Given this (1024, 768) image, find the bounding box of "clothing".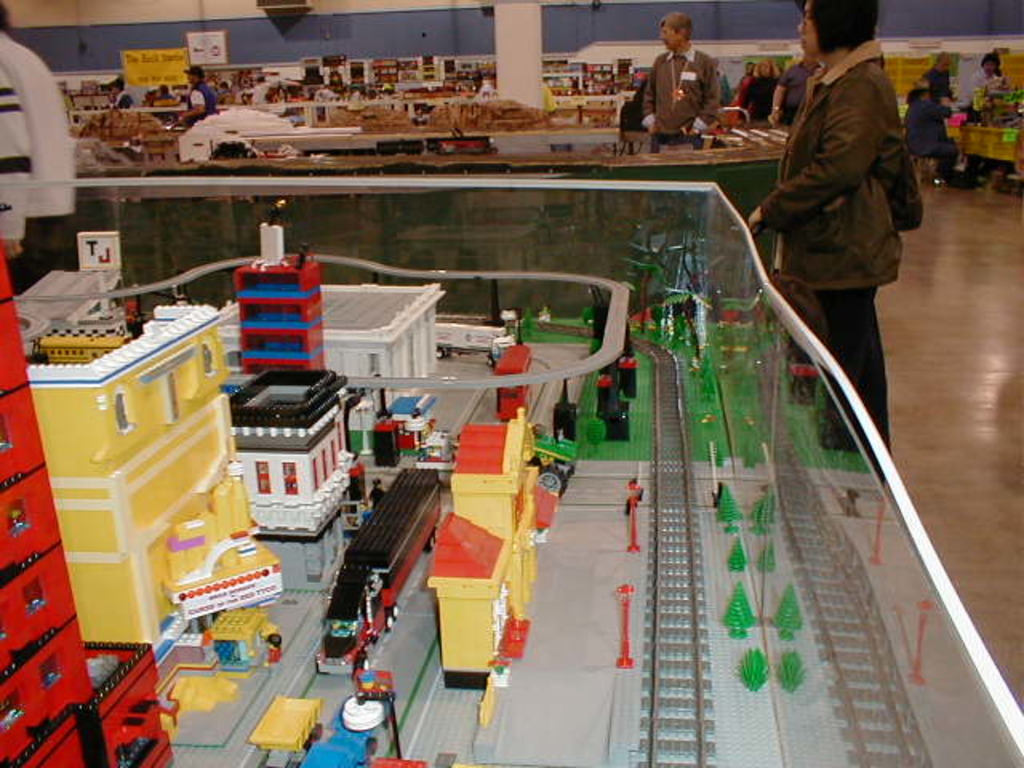
(x1=186, y1=77, x2=224, y2=125).
